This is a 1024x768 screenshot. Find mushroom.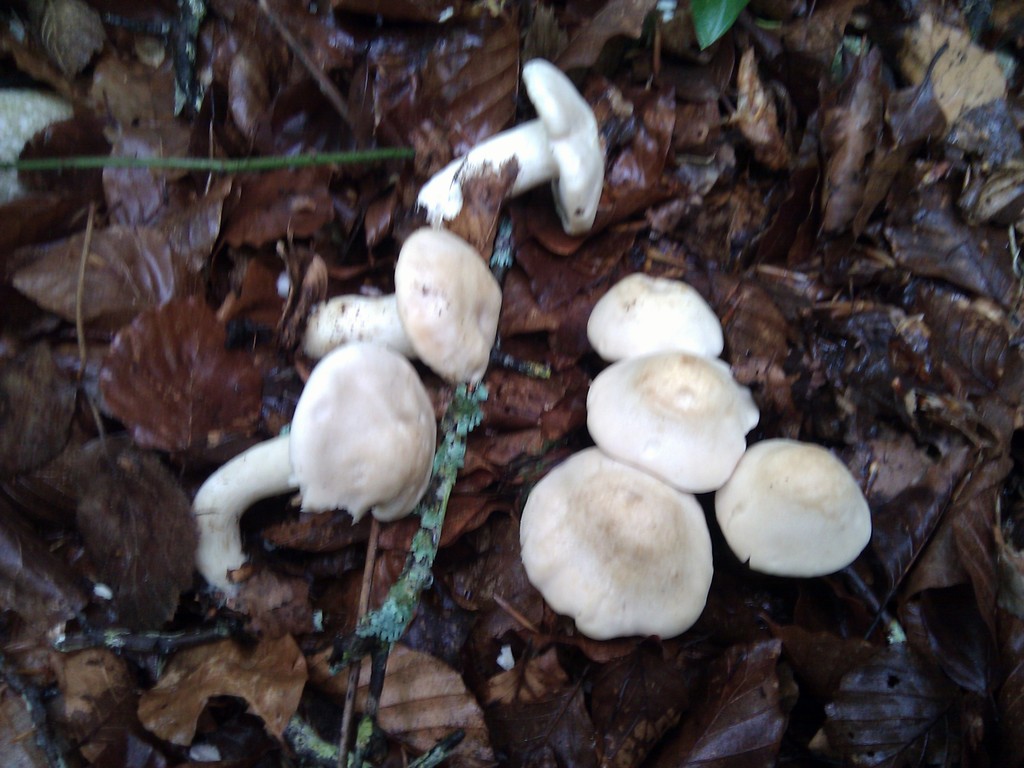
Bounding box: 298:227:505:388.
